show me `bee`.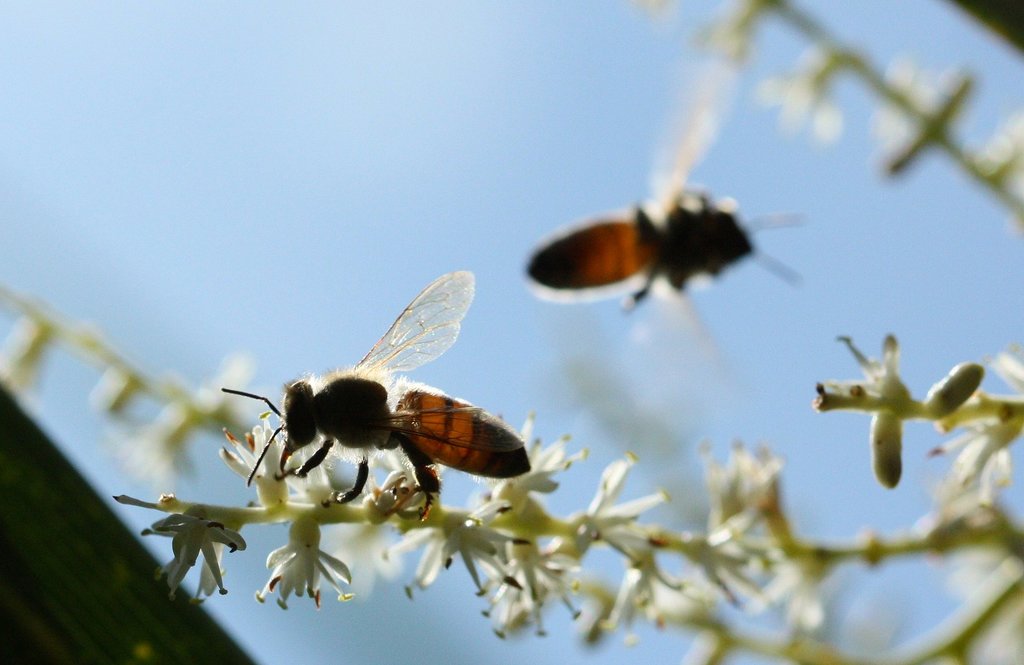
`bee` is here: detection(211, 265, 537, 536).
